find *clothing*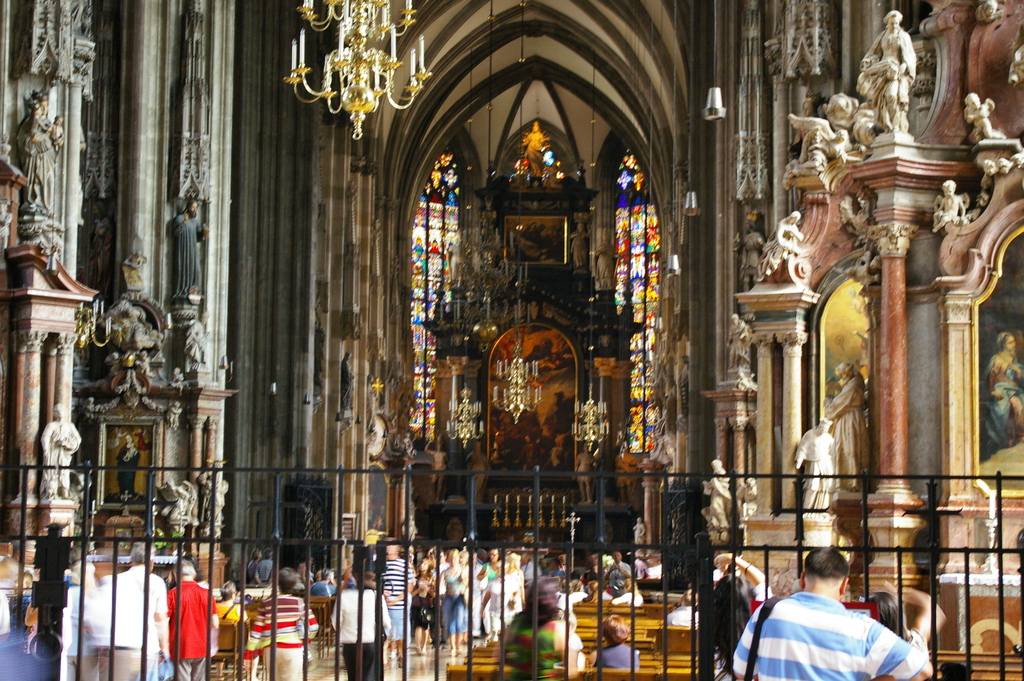
424:446:447:481
